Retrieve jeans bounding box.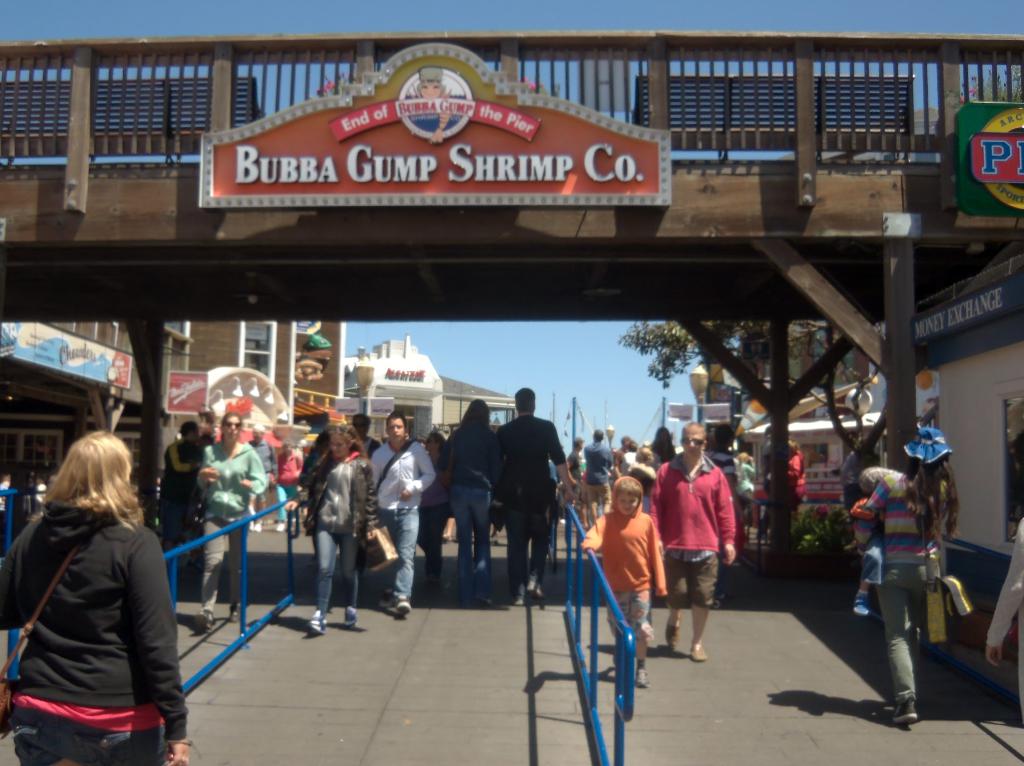
Bounding box: [left=158, top=506, right=199, bottom=561].
